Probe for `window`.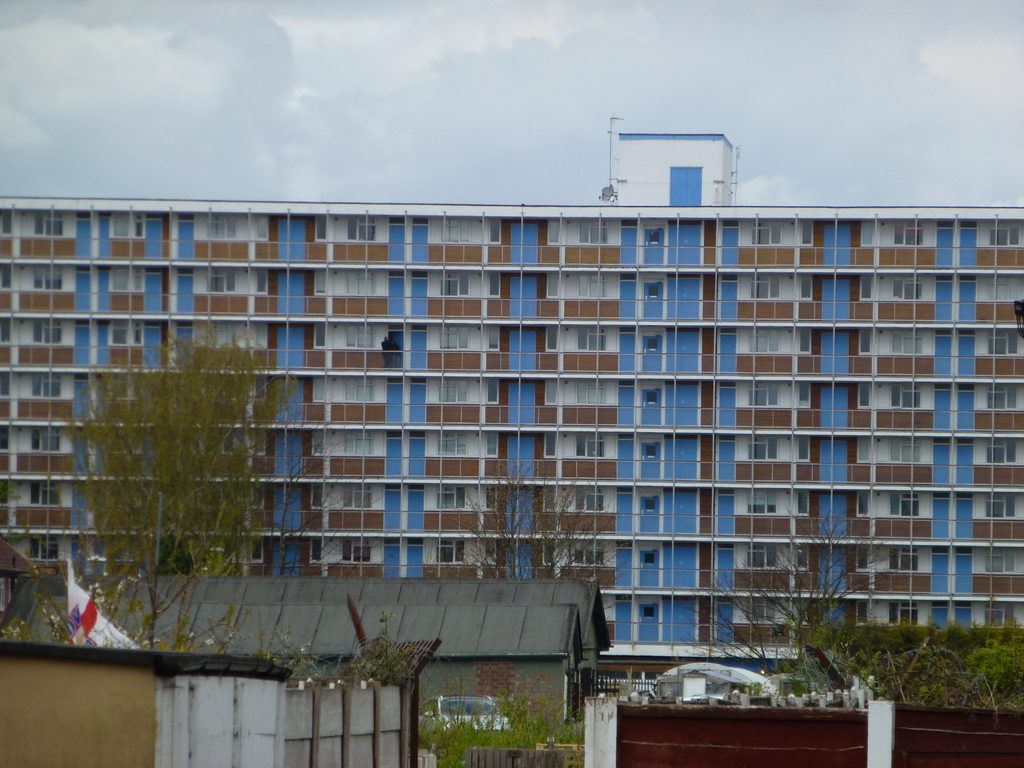
Probe result: box(34, 430, 63, 479).
